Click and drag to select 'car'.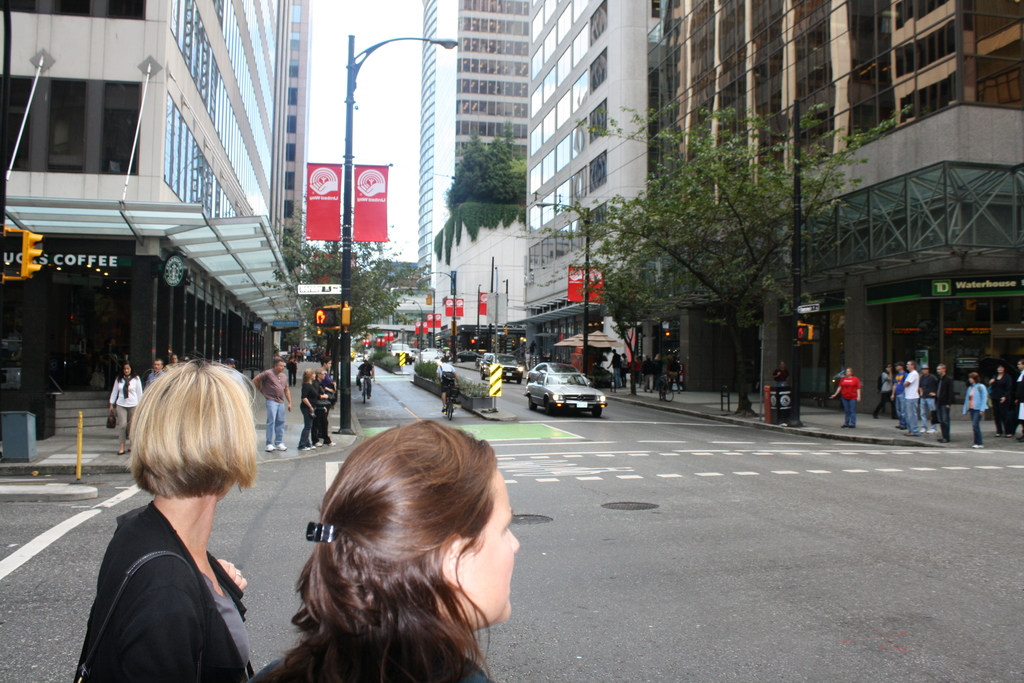
Selection: <box>522,370,606,427</box>.
